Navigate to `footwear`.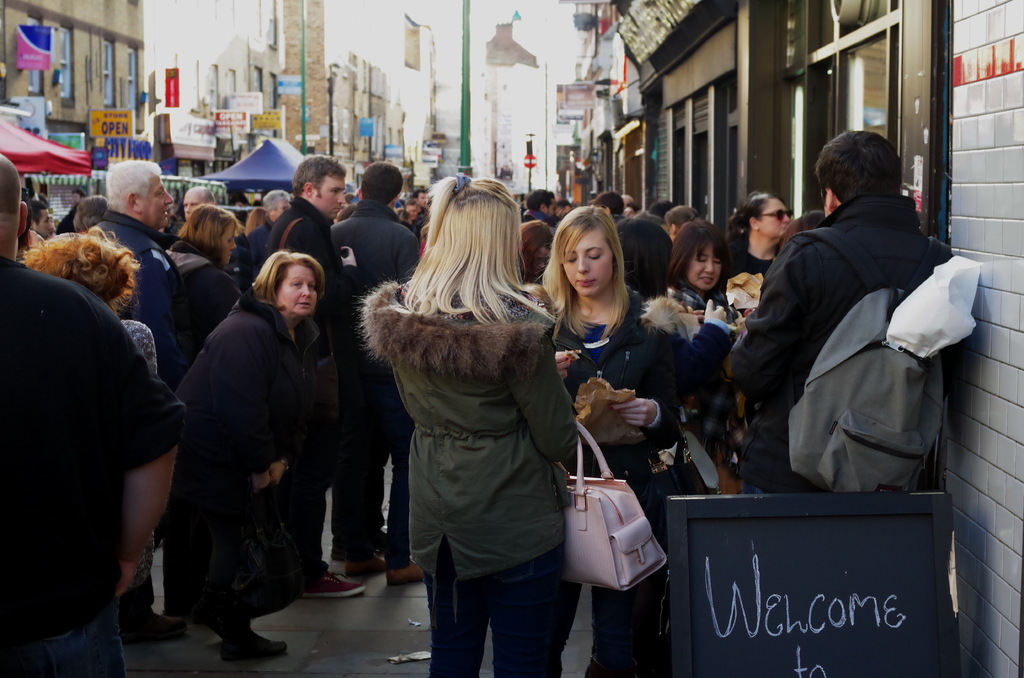
Navigation target: rect(387, 559, 426, 589).
